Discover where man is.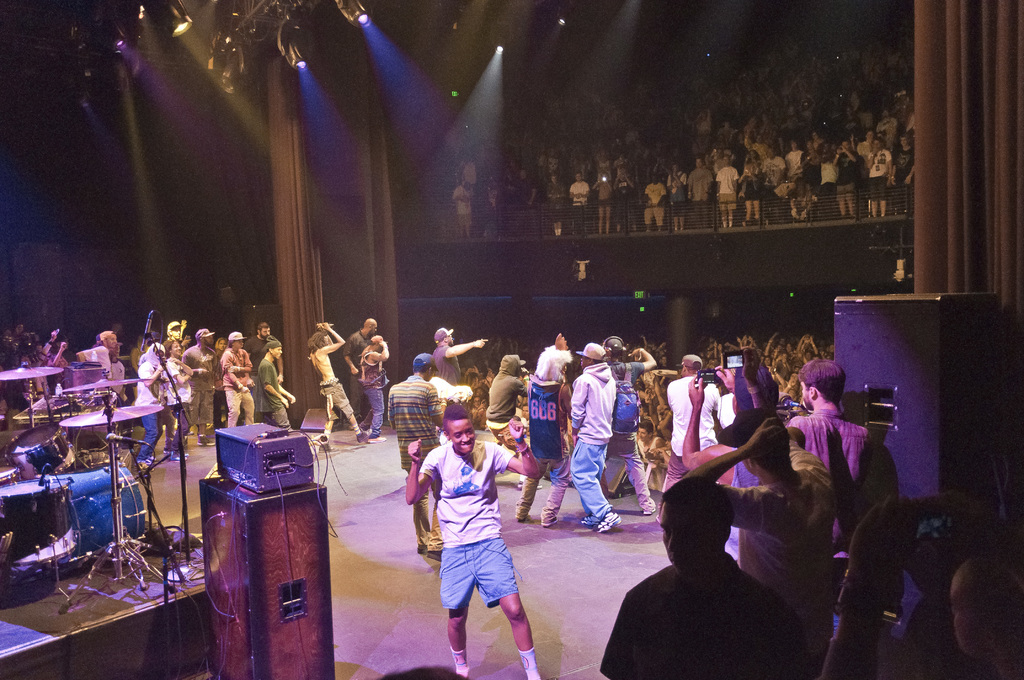
Discovered at {"x1": 163, "y1": 318, "x2": 180, "y2": 354}.
